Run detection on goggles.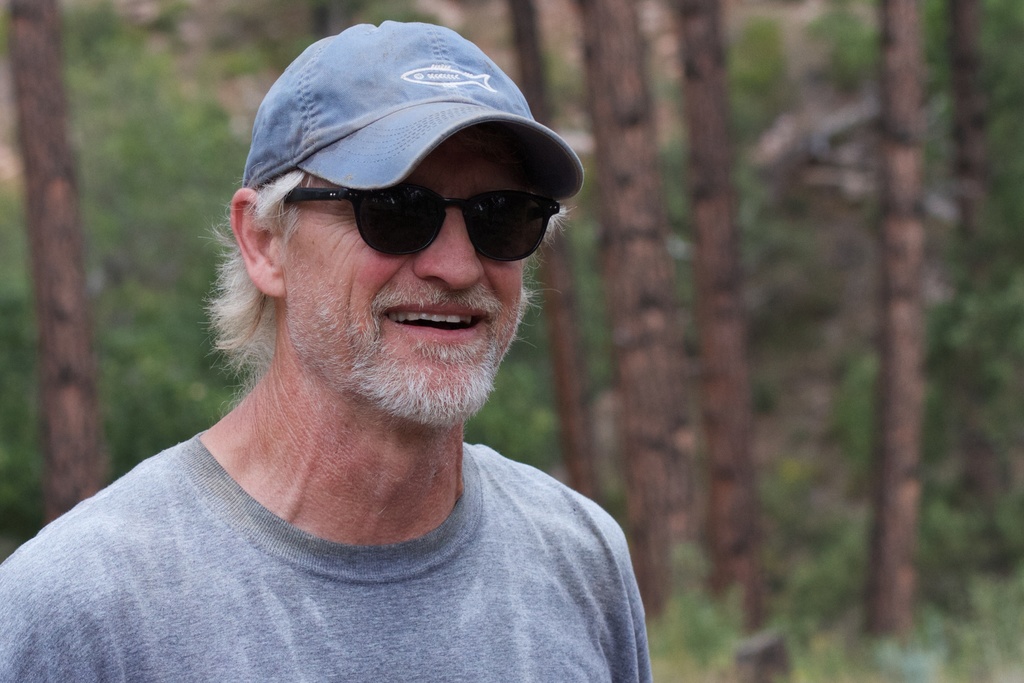
Result: BBox(286, 150, 559, 252).
